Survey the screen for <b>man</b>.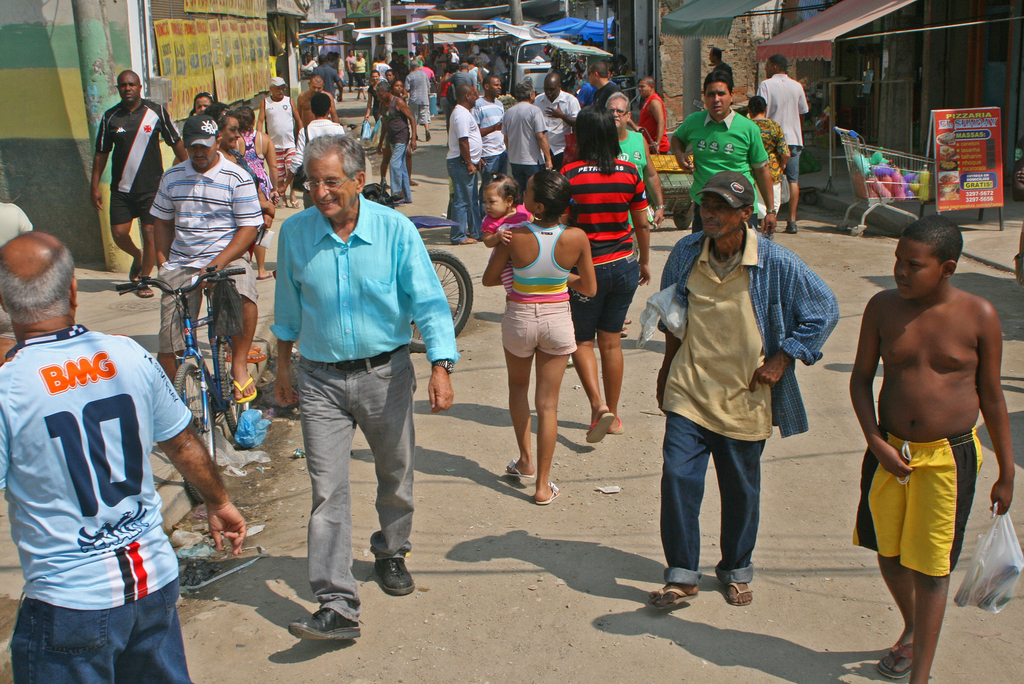
Survey found: crop(255, 140, 445, 621).
